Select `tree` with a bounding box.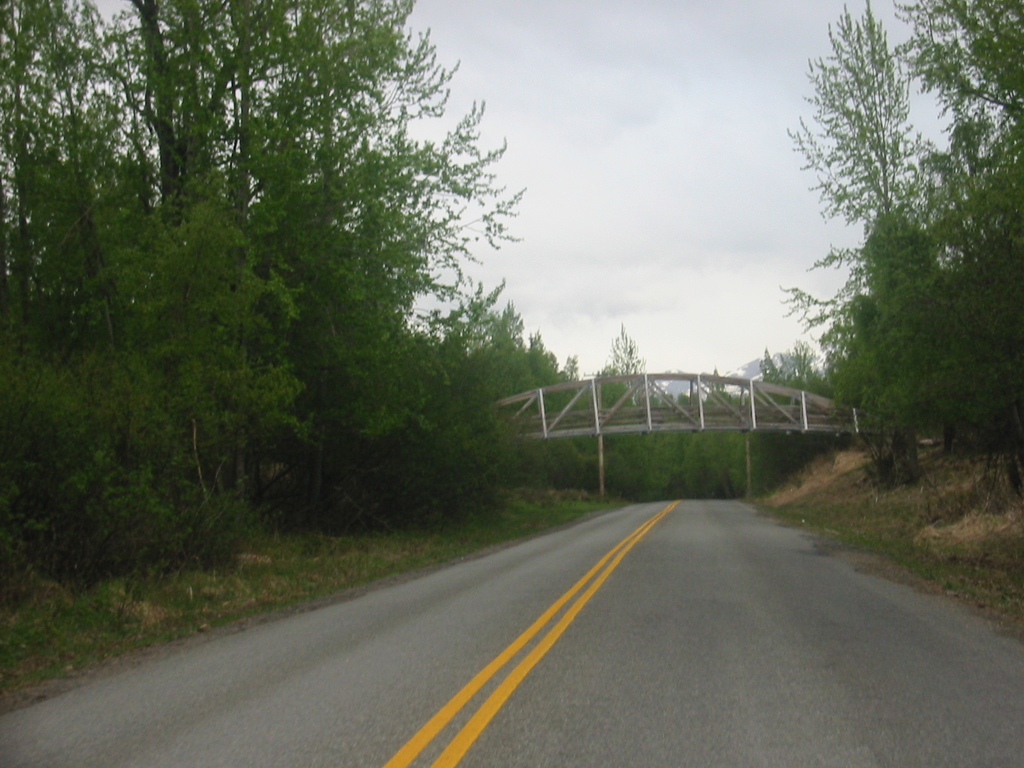
box(888, 0, 1023, 467).
